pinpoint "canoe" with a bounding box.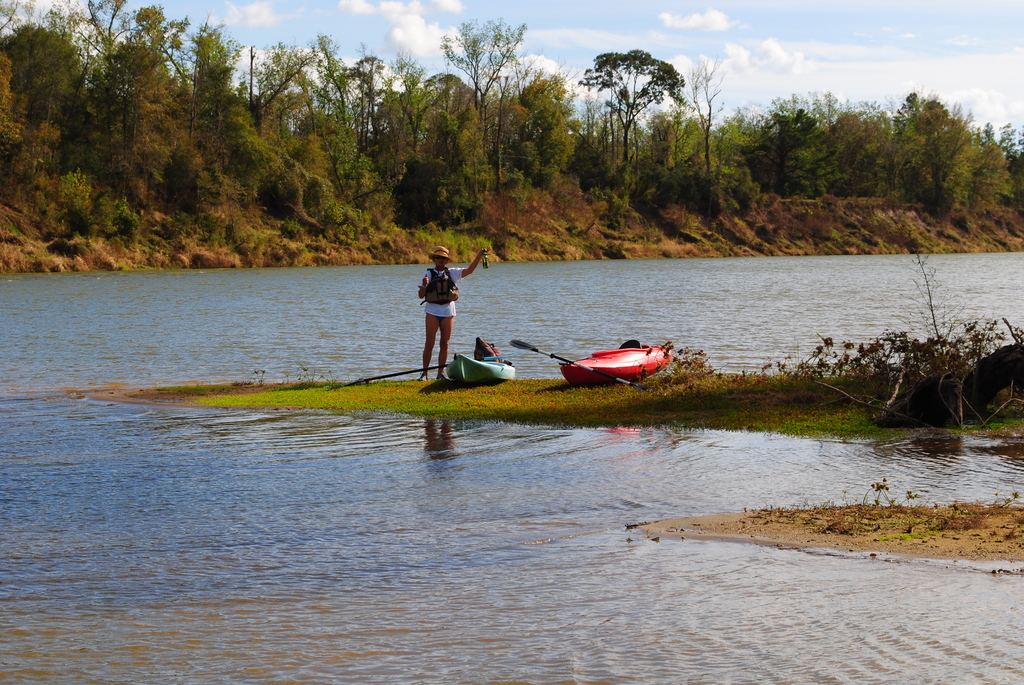
bbox=[446, 350, 514, 380].
